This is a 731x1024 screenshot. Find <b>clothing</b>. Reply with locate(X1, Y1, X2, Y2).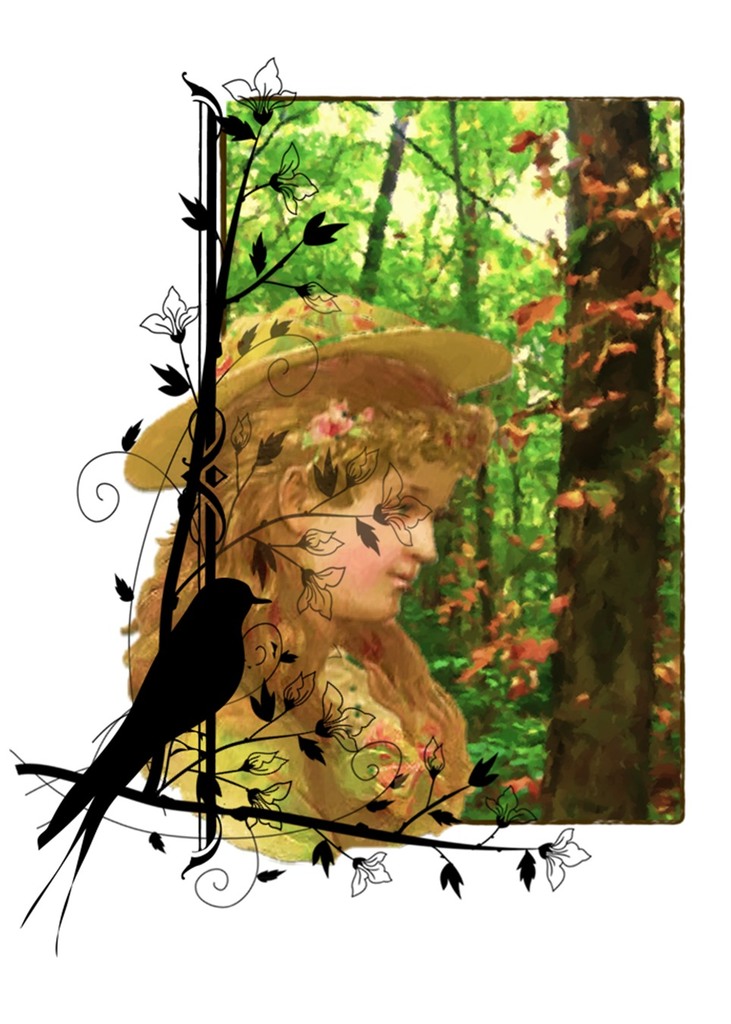
locate(150, 648, 438, 862).
